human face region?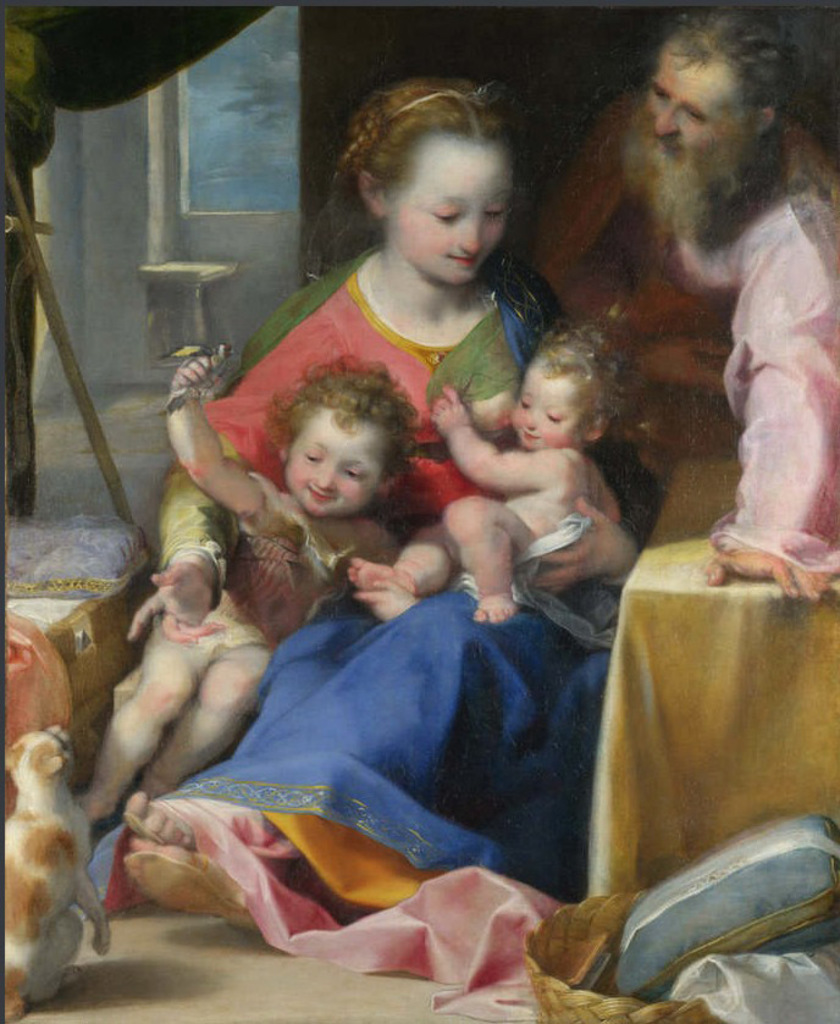
<box>386,142,513,281</box>
